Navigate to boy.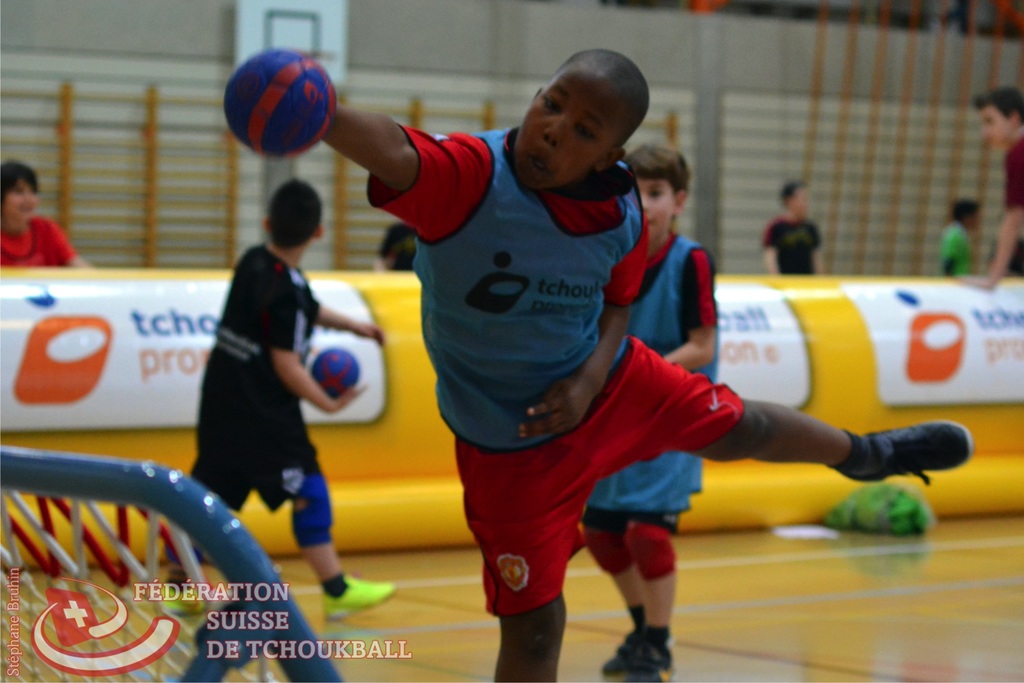
Navigation target: (left=318, top=45, right=975, bottom=682).
